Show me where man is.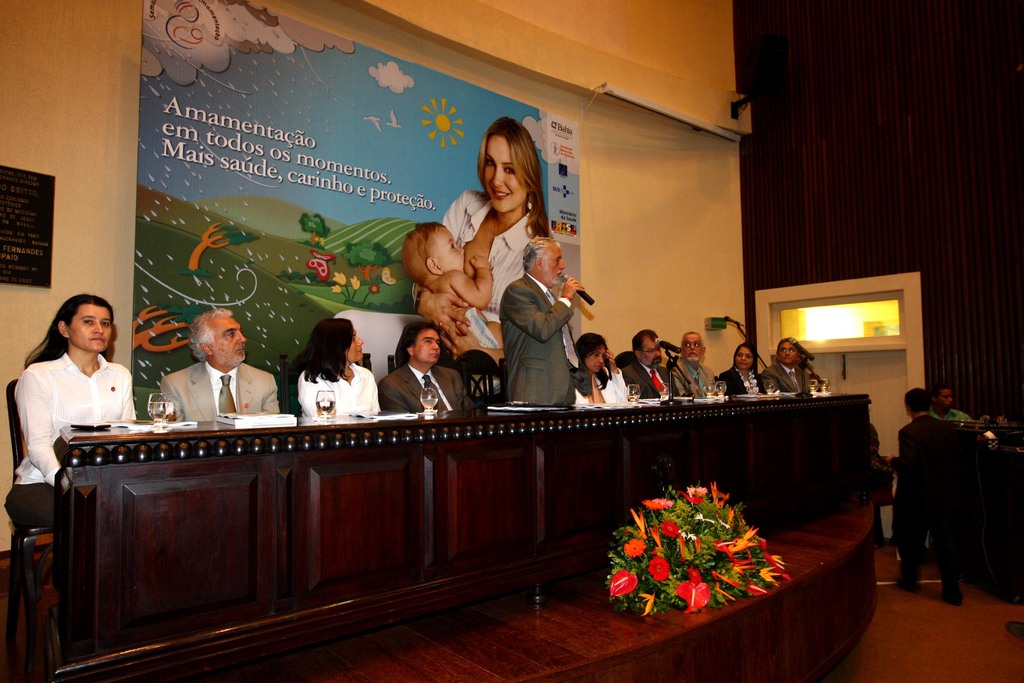
man is at (x1=894, y1=378, x2=962, y2=609).
